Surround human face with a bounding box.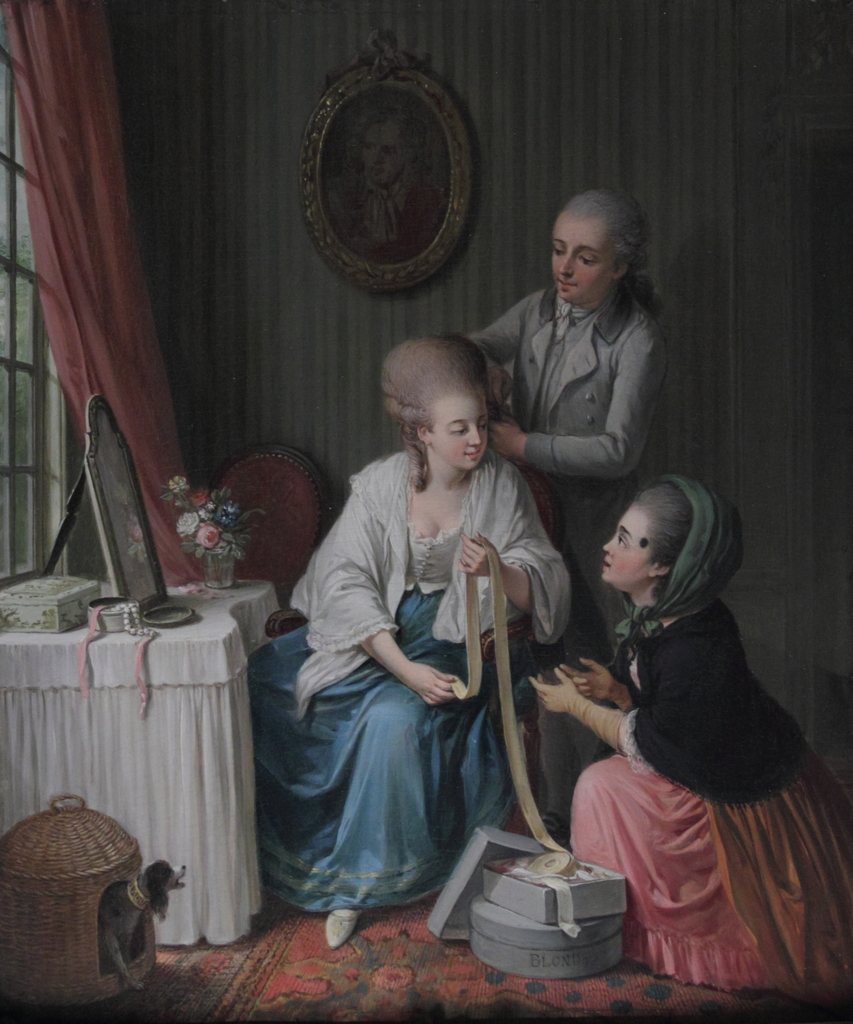
434,389,491,470.
